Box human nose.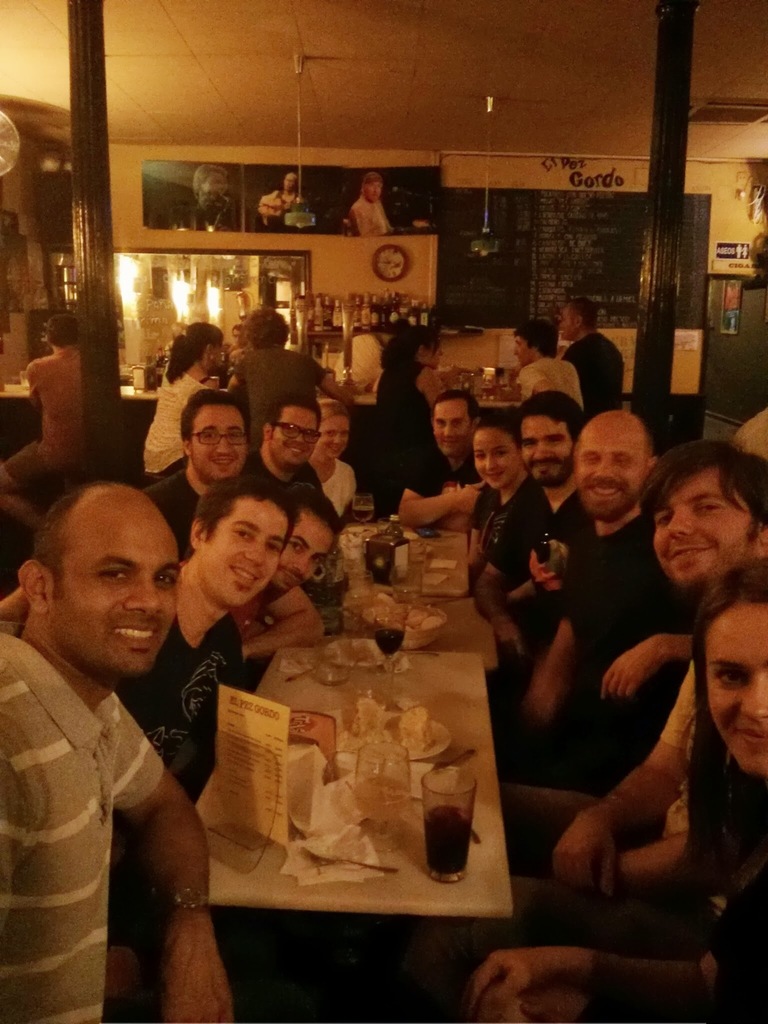
BBox(293, 554, 310, 575).
